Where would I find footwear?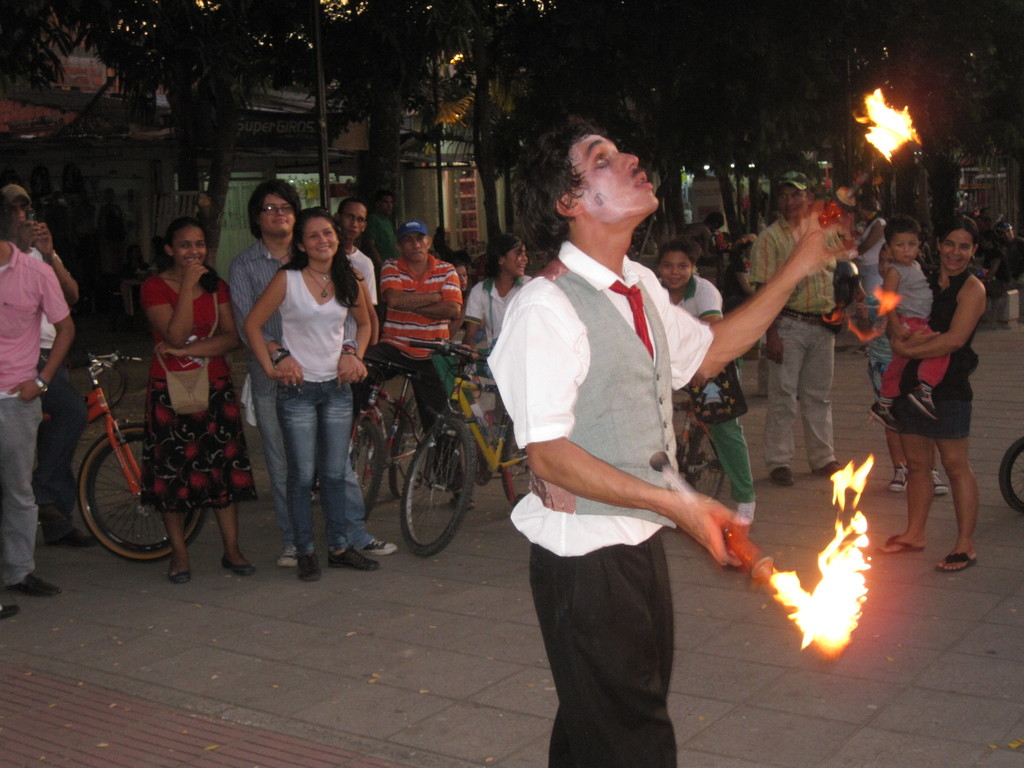
At Rect(10, 573, 64, 594).
